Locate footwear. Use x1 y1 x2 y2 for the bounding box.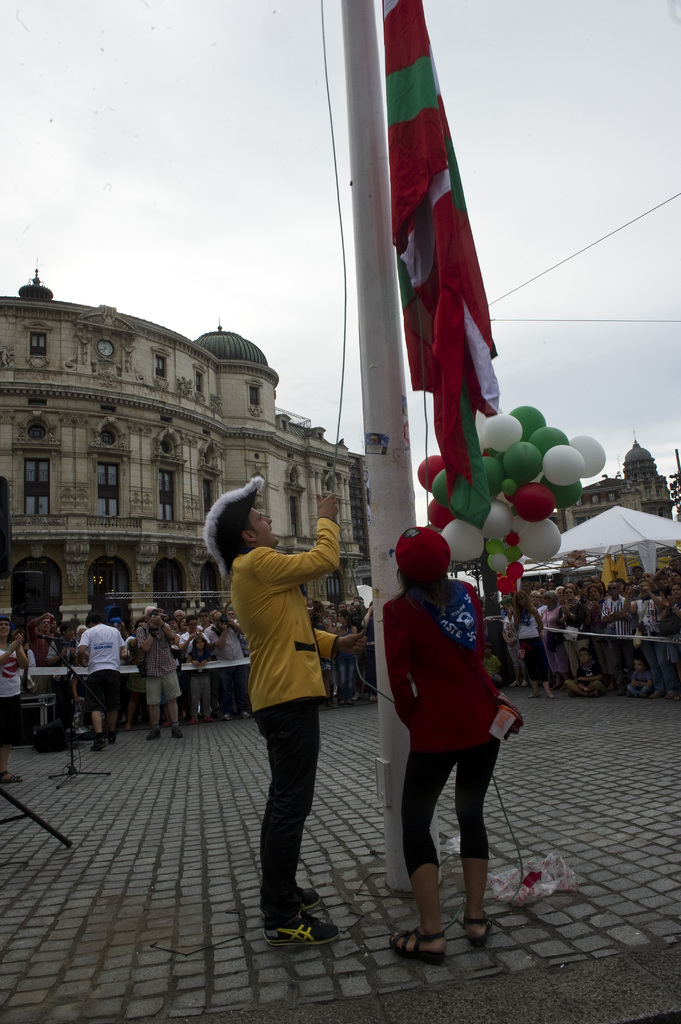
206 712 216 723.
